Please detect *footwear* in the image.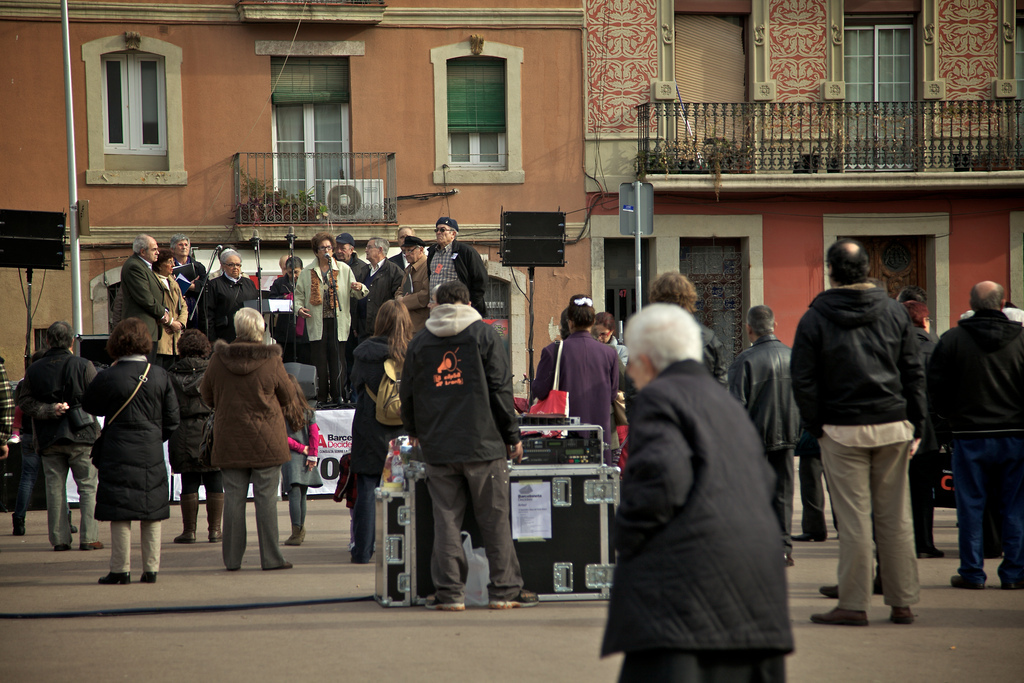
l=428, t=593, r=468, b=610.
